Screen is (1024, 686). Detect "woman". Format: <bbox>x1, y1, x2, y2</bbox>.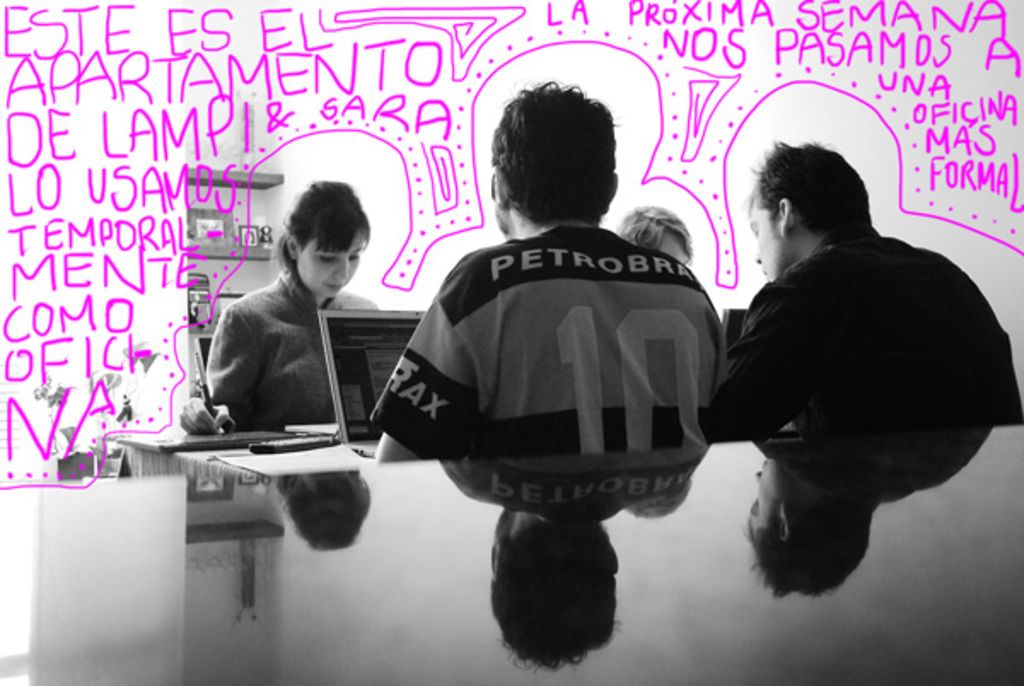
<bbox>179, 176, 398, 469</bbox>.
